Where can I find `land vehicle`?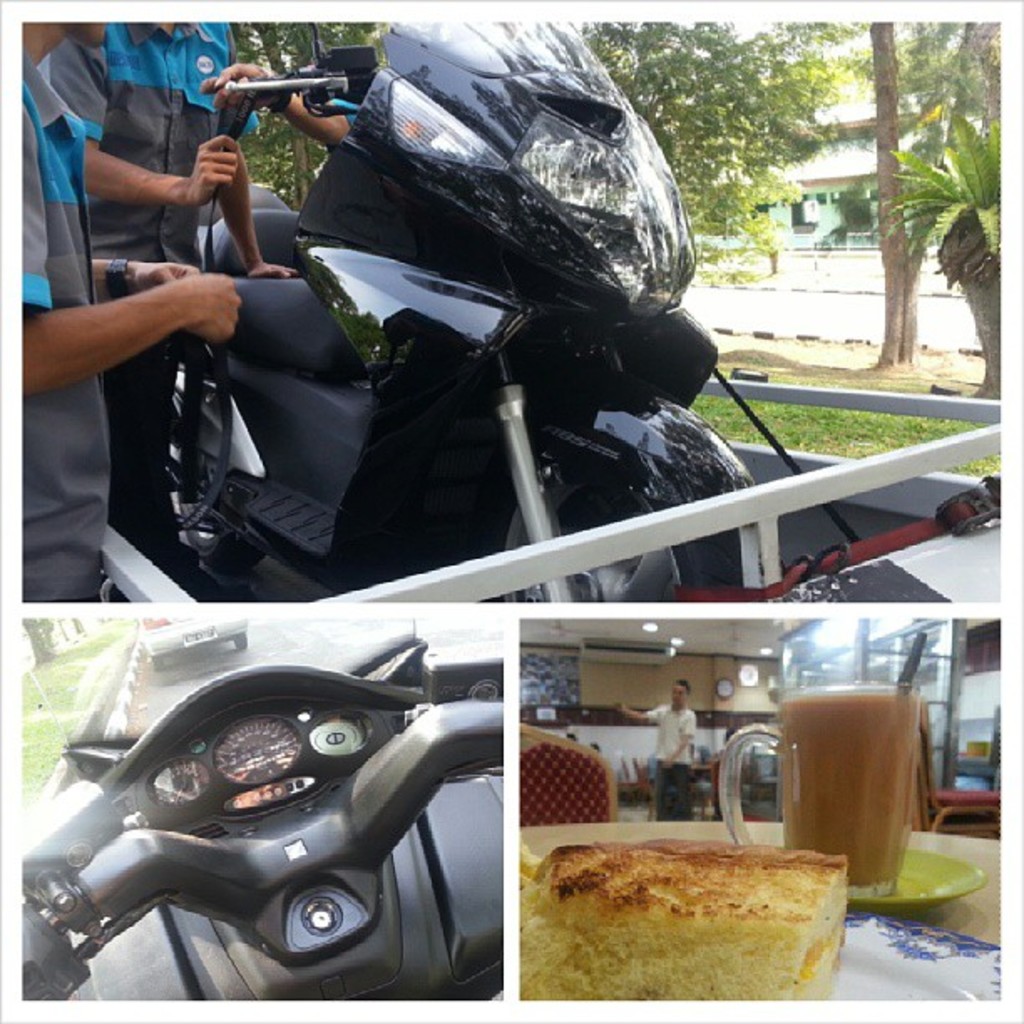
You can find it at (left=181, top=22, right=768, bottom=599).
